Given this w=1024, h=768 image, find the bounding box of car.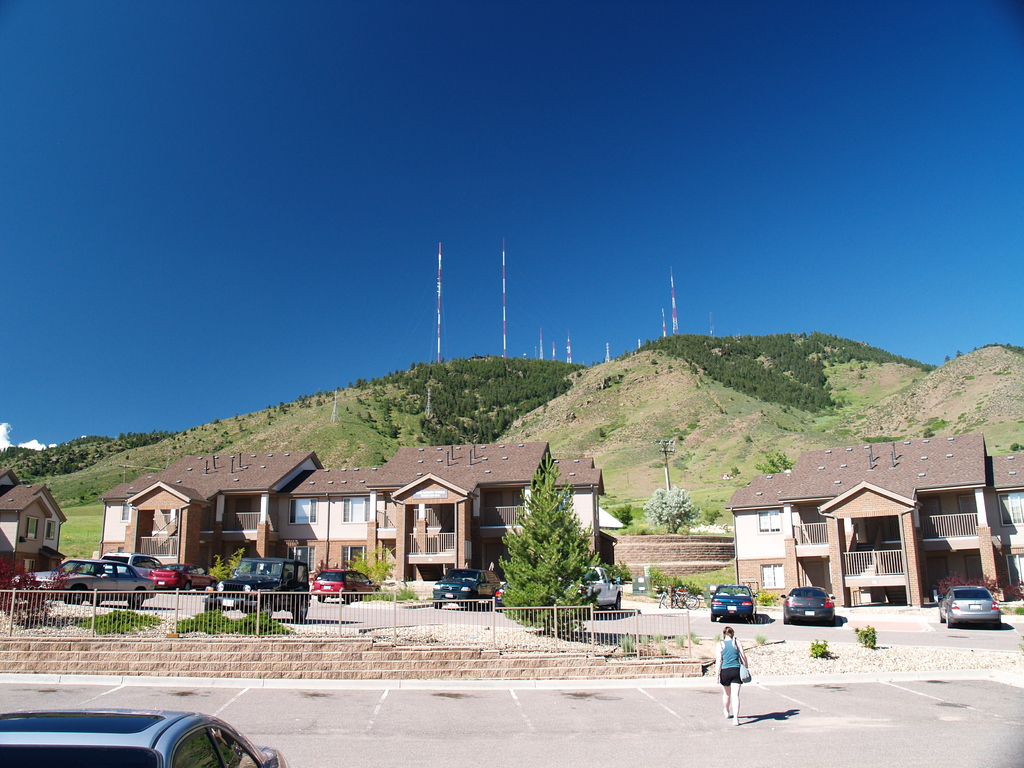
x1=427 y1=563 x2=499 y2=605.
